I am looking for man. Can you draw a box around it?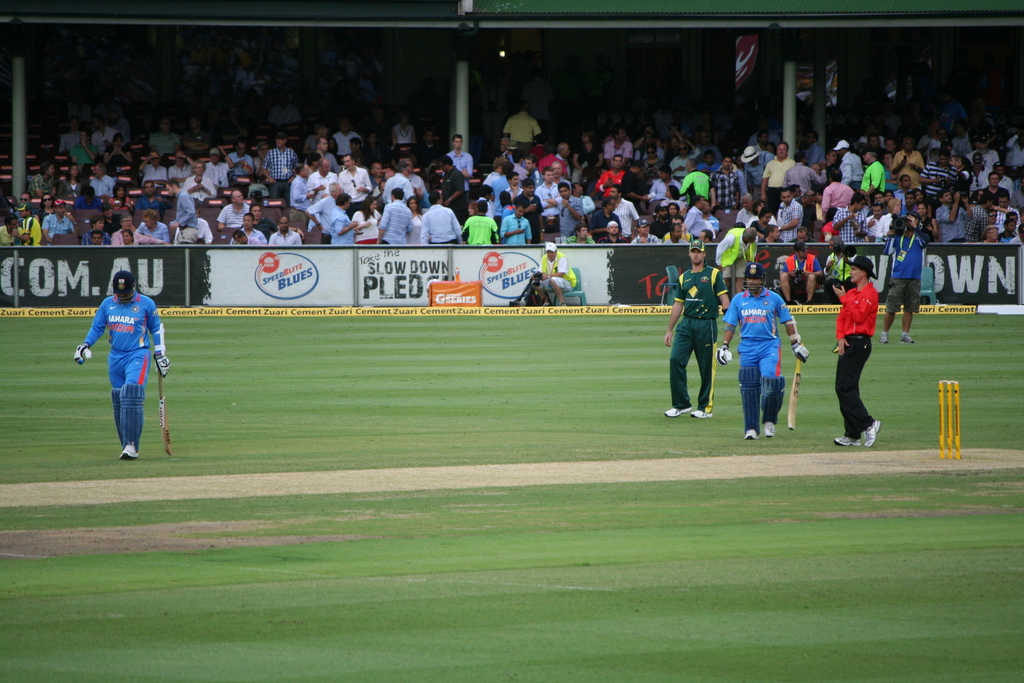
Sure, the bounding box is x1=737 y1=268 x2=809 y2=450.
